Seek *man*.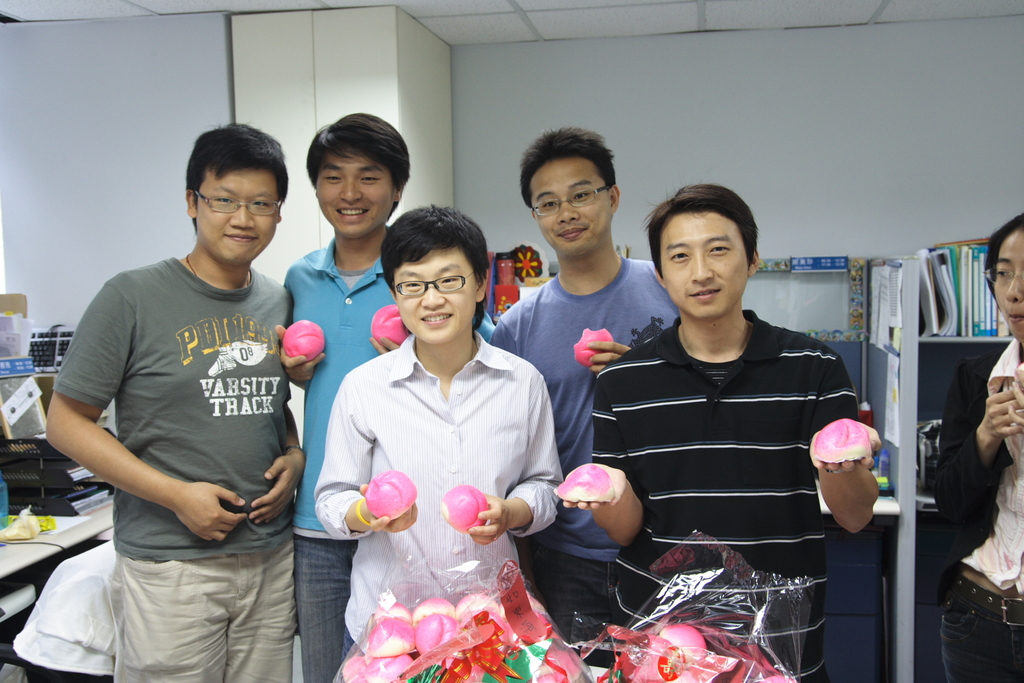
[52,125,301,682].
